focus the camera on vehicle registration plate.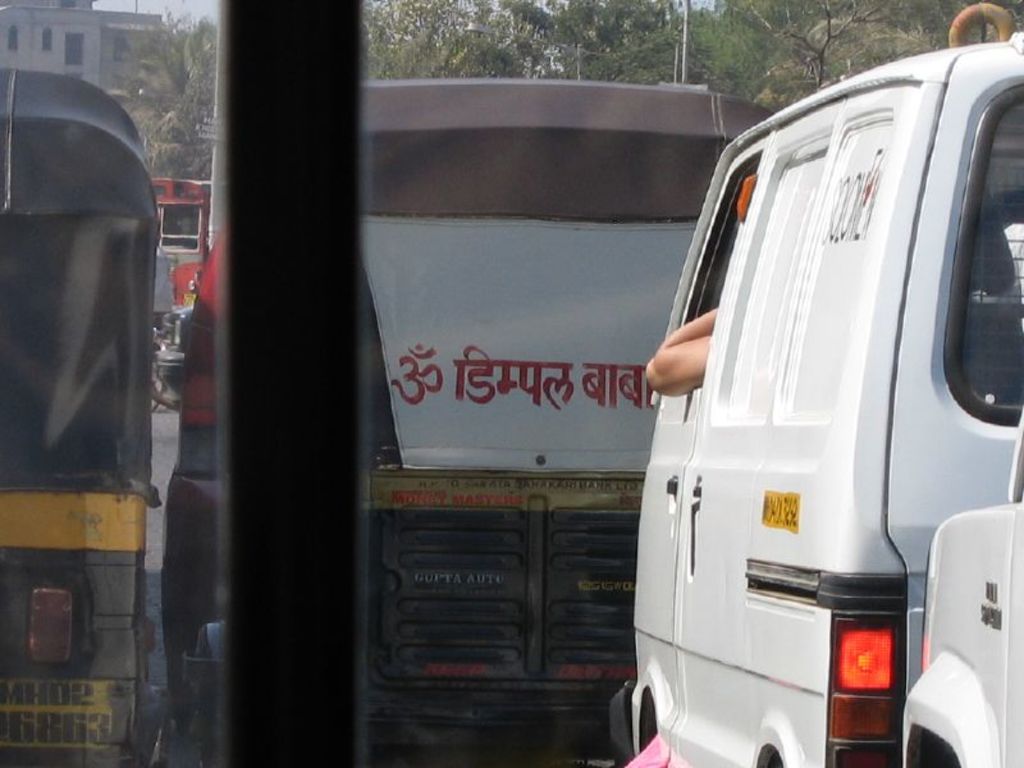
Focus region: (x1=1, y1=672, x2=138, y2=760).
